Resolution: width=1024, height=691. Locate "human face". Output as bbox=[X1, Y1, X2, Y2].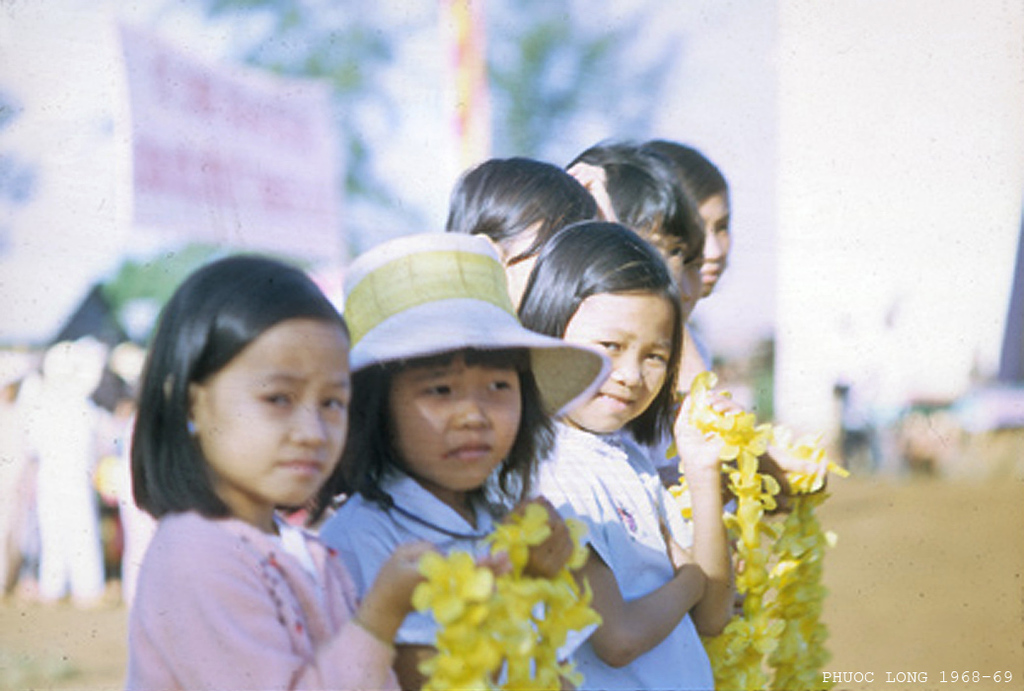
bbox=[641, 212, 682, 275].
